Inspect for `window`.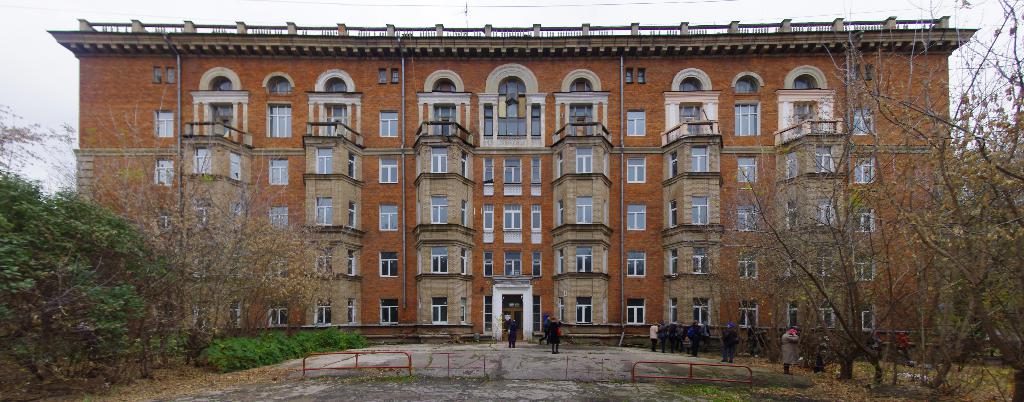
Inspection: BBox(461, 199, 467, 227).
